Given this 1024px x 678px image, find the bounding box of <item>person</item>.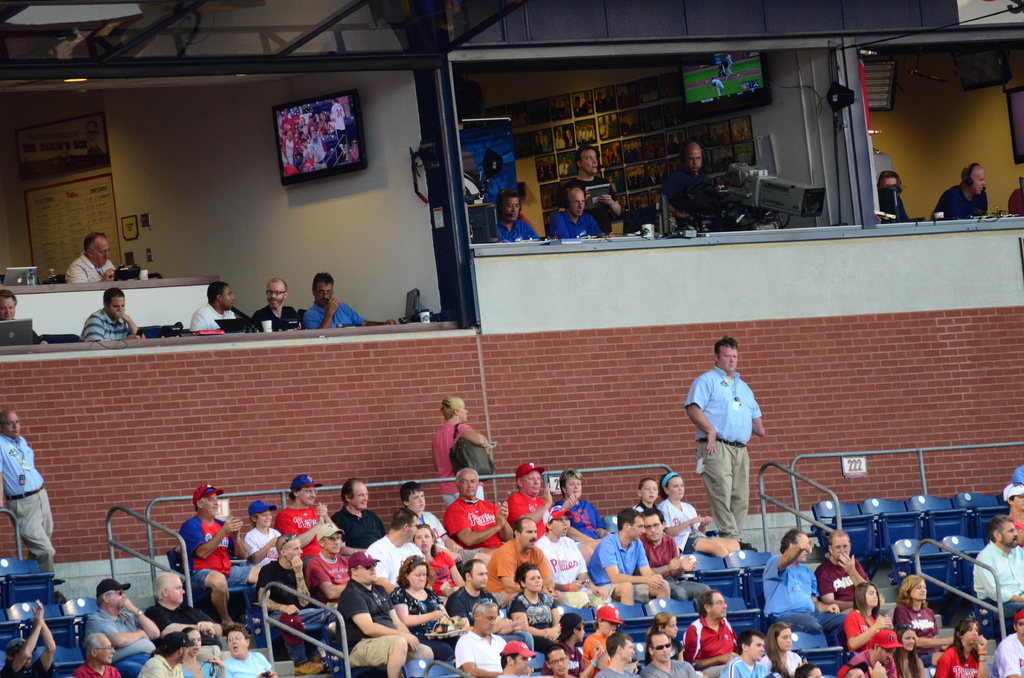
[left=250, top=278, right=308, bottom=328].
